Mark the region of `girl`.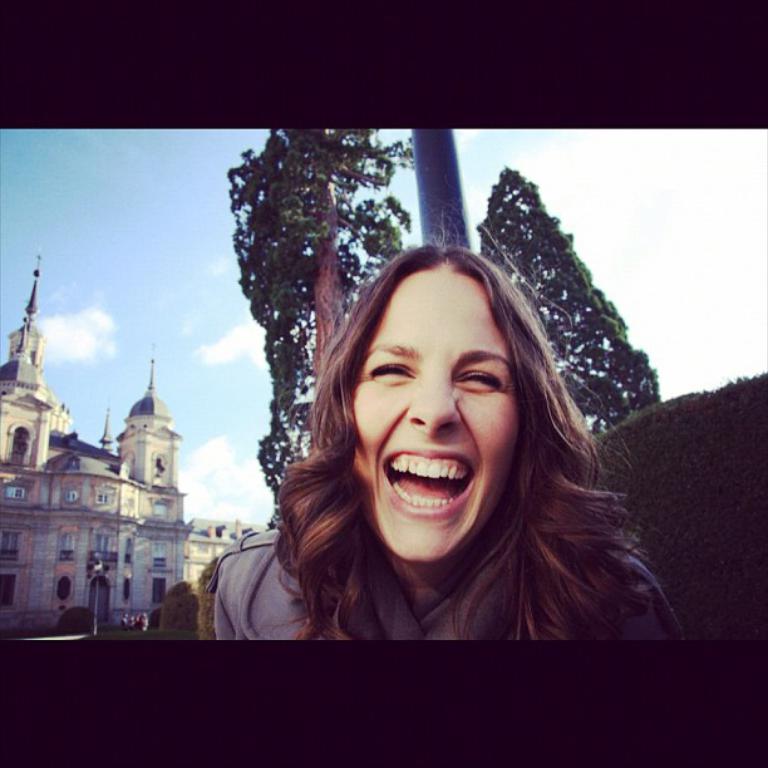
Region: select_region(218, 250, 661, 658).
